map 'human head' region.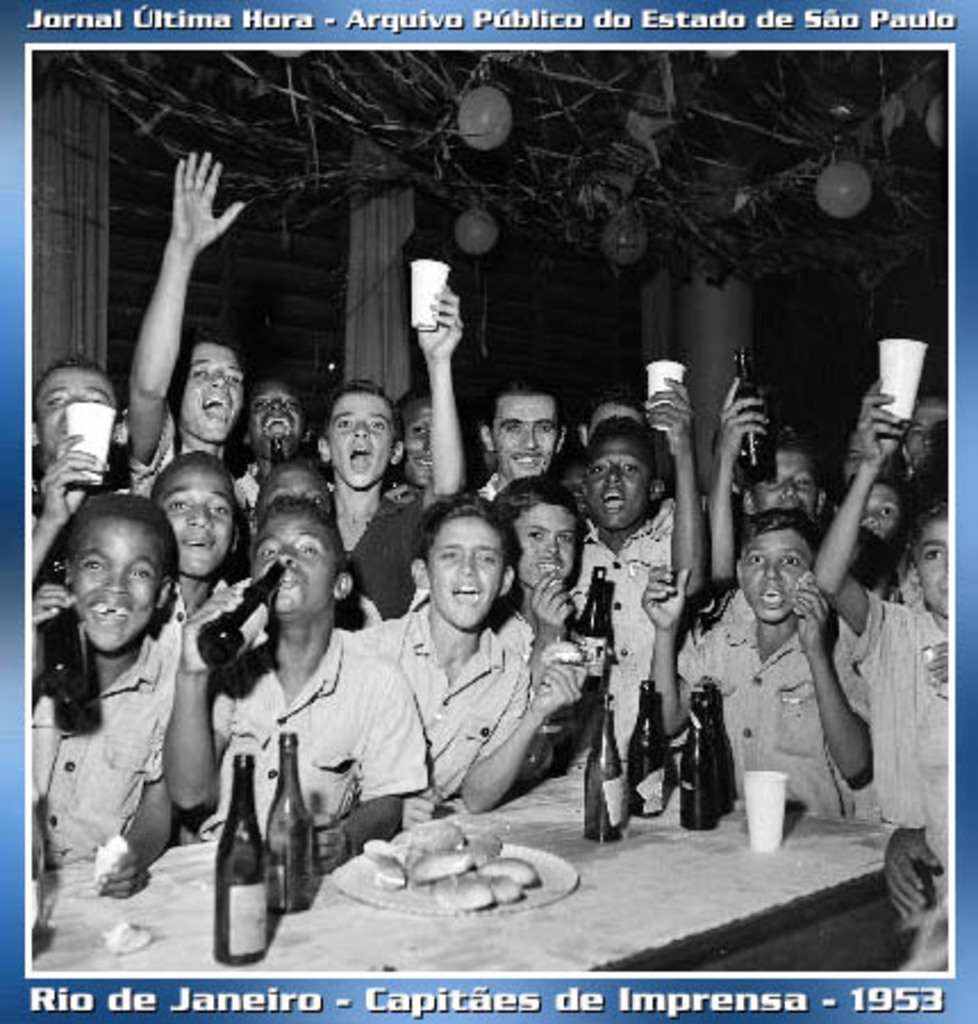
Mapped to rect(575, 423, 669, 535).
